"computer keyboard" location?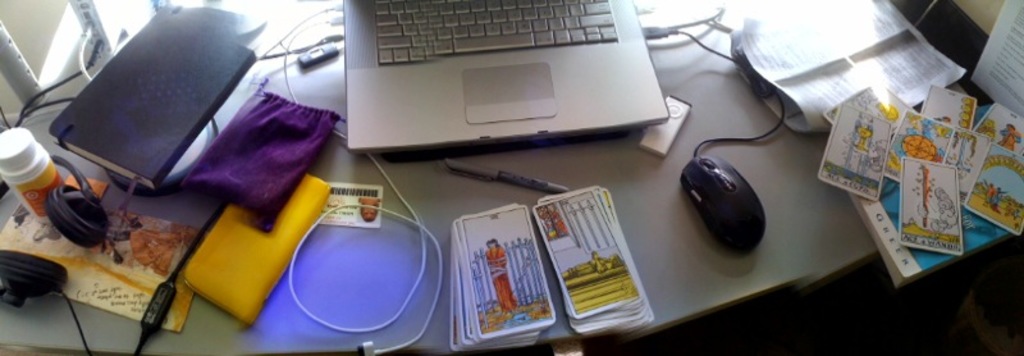
(x1=370, y1=0, x2=618, y2=64)
